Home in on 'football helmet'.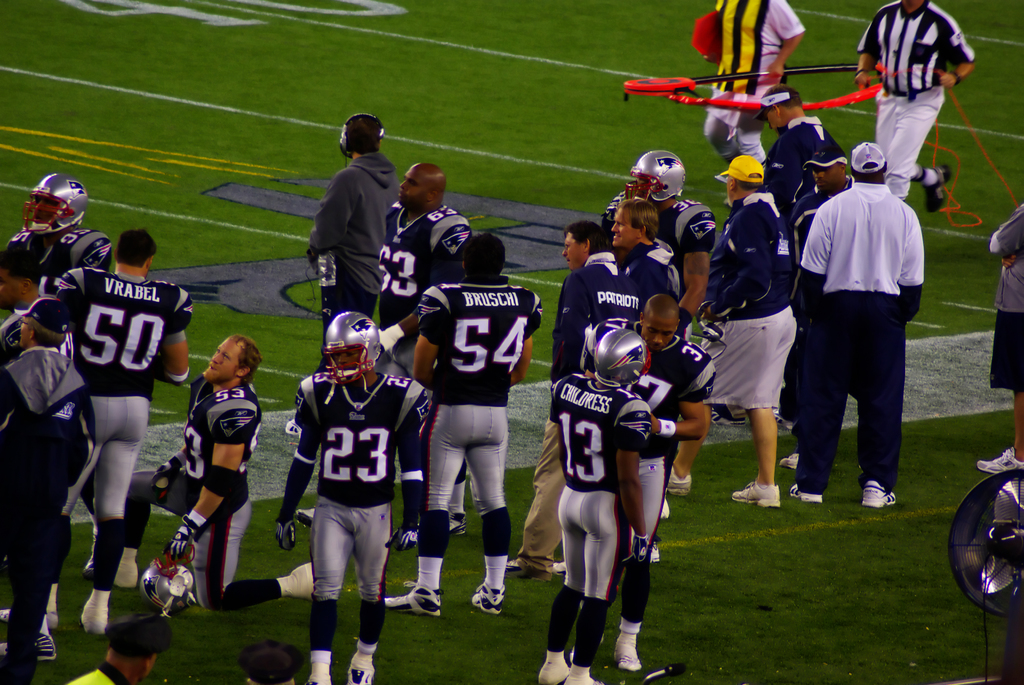
Homed in at {"x1": 591, "y1": 329, "x2": 652, "y2": 396}.
